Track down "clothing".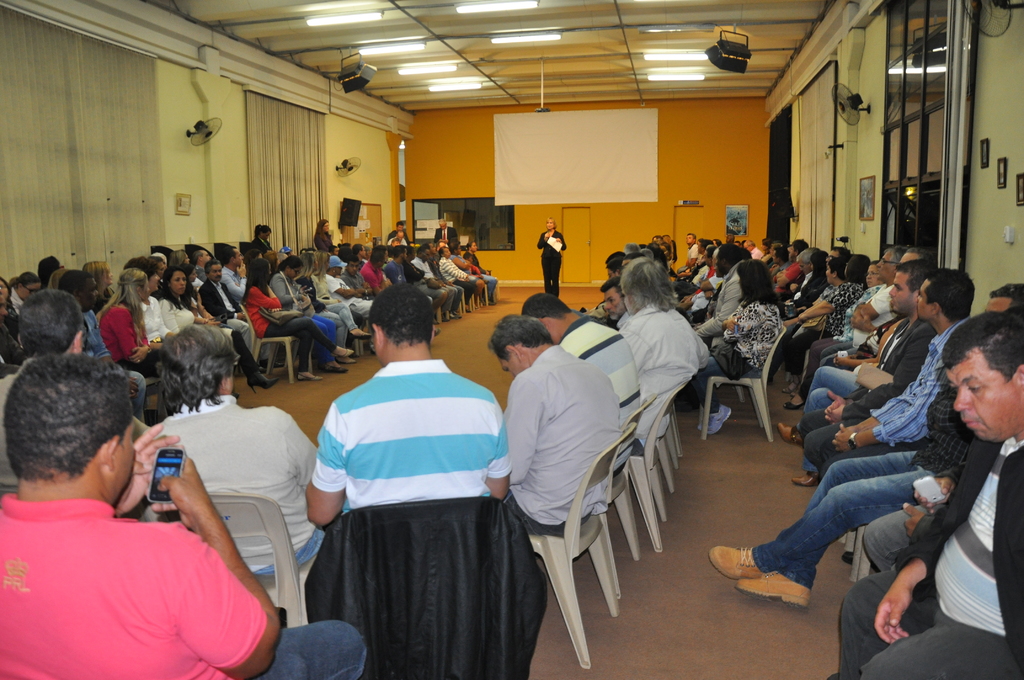
Tracked to crop(700, 273, 741, 335).
